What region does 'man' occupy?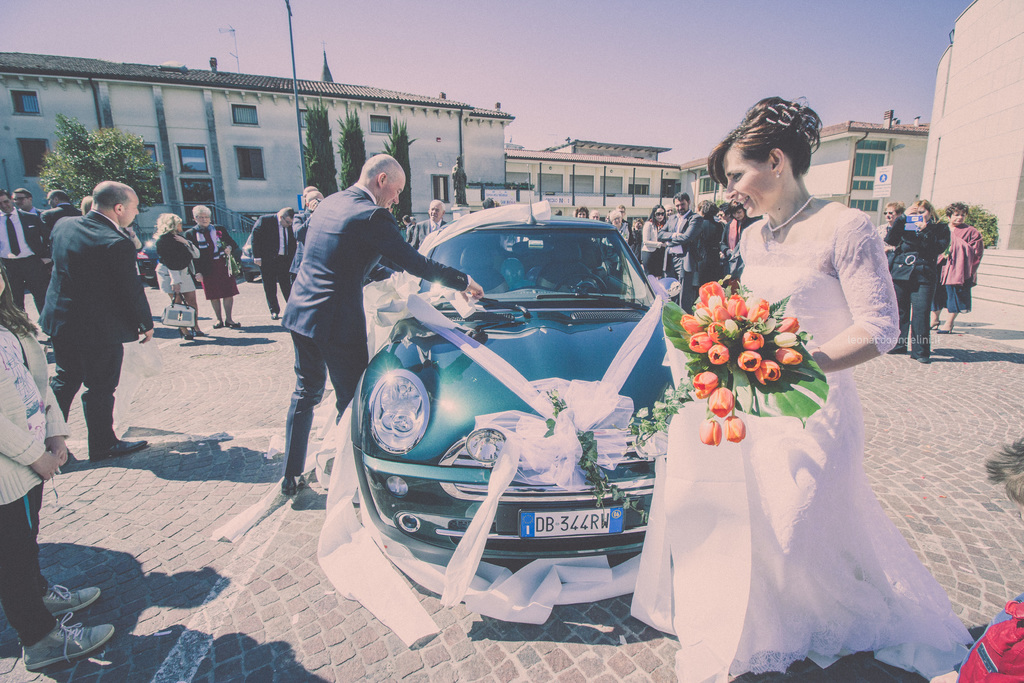
659, 192, 702, 318.
